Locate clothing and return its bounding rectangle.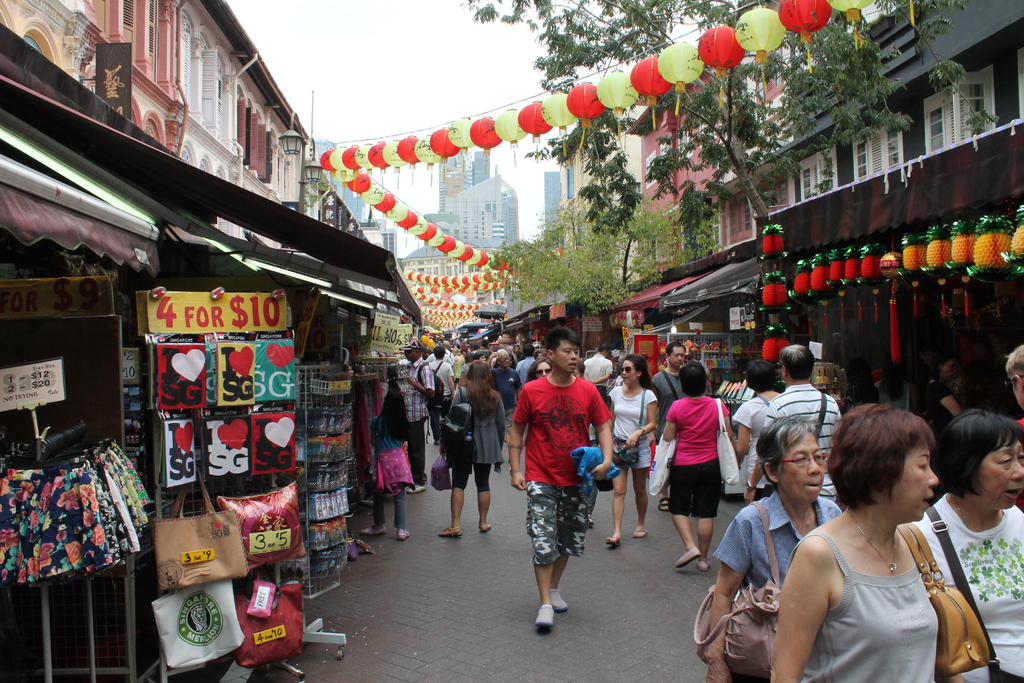
box(452, 384, 504, 487).
